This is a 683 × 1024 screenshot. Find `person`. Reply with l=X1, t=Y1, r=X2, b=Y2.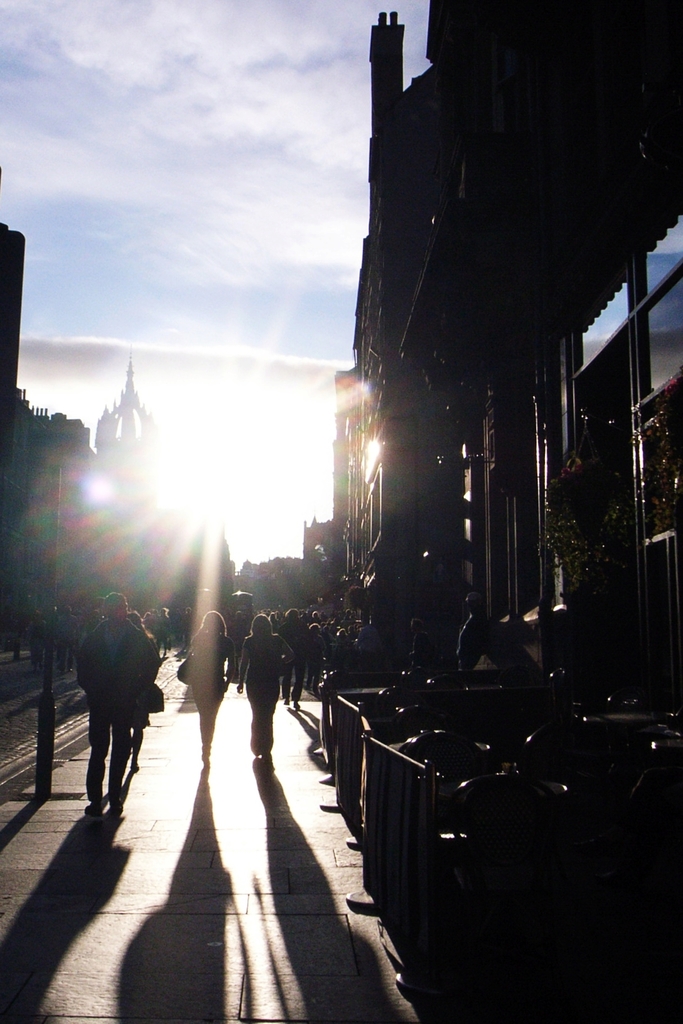
l=180, t=615, r=238, b=772.
